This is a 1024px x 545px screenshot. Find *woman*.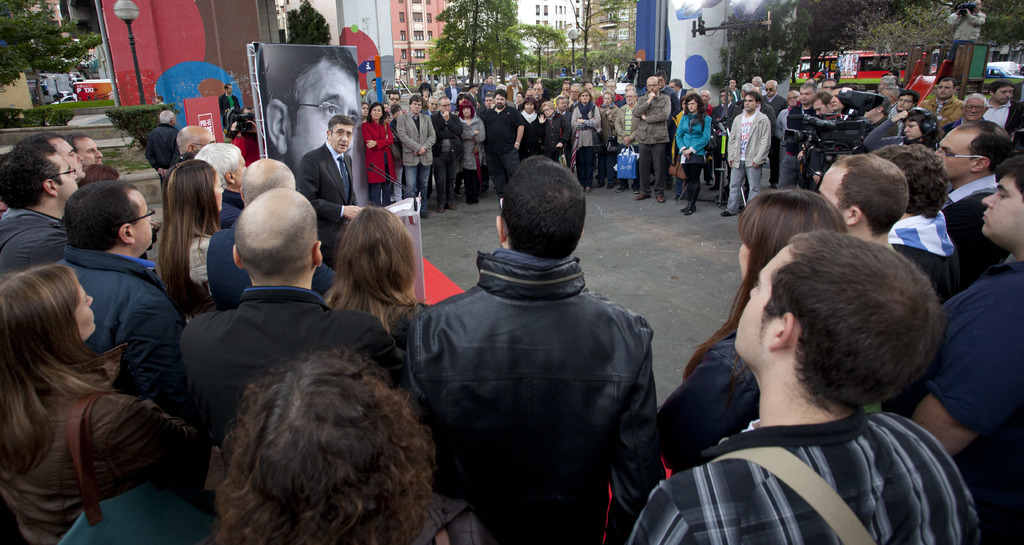
Bounding box: 538,100,570,159.
